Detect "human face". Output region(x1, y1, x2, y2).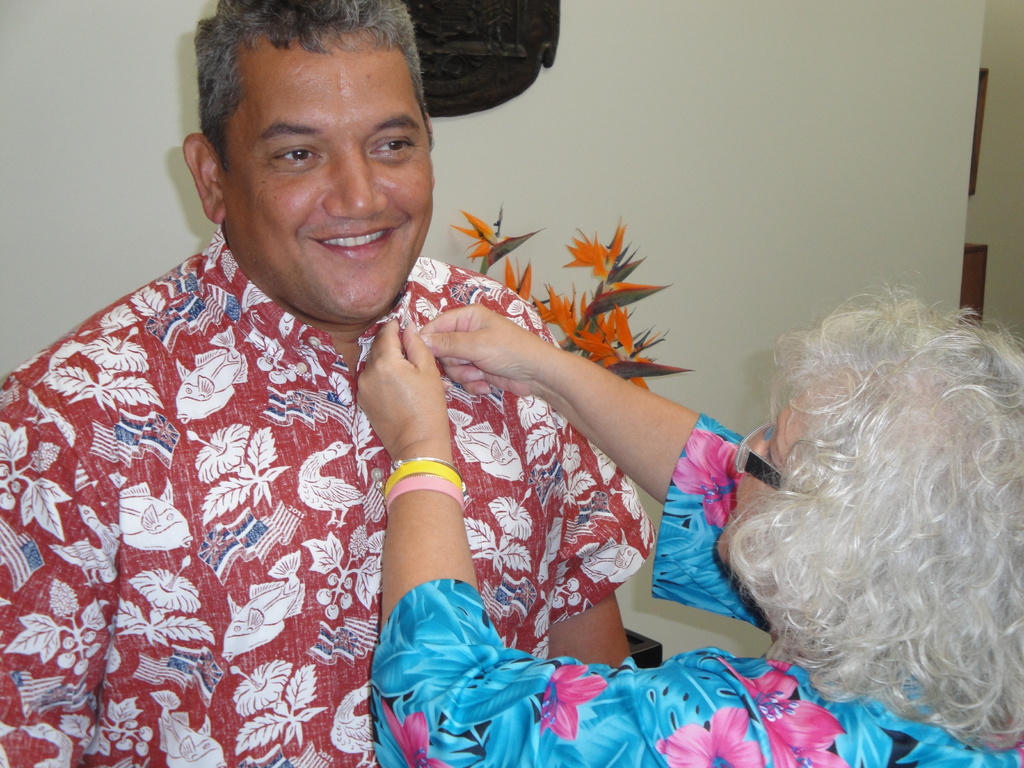
region(704, 419, 811, 572).
